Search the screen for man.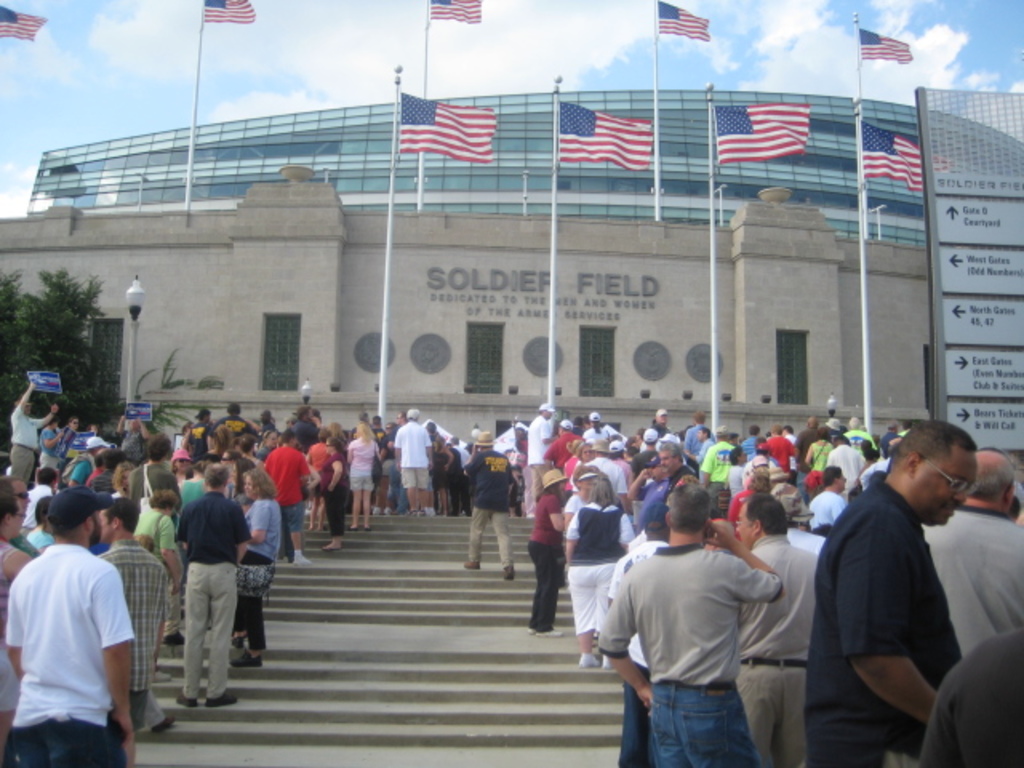
Found at BBox(734, 493, 818, 766).
